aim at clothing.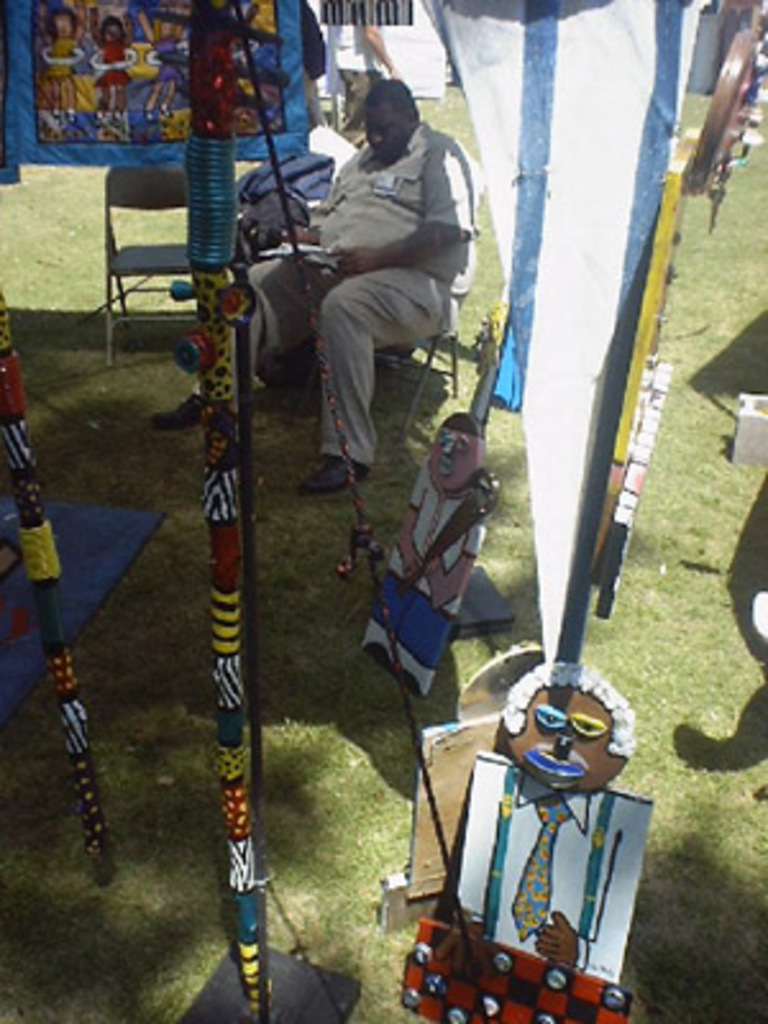
Aimed at 282:61:494:497.
